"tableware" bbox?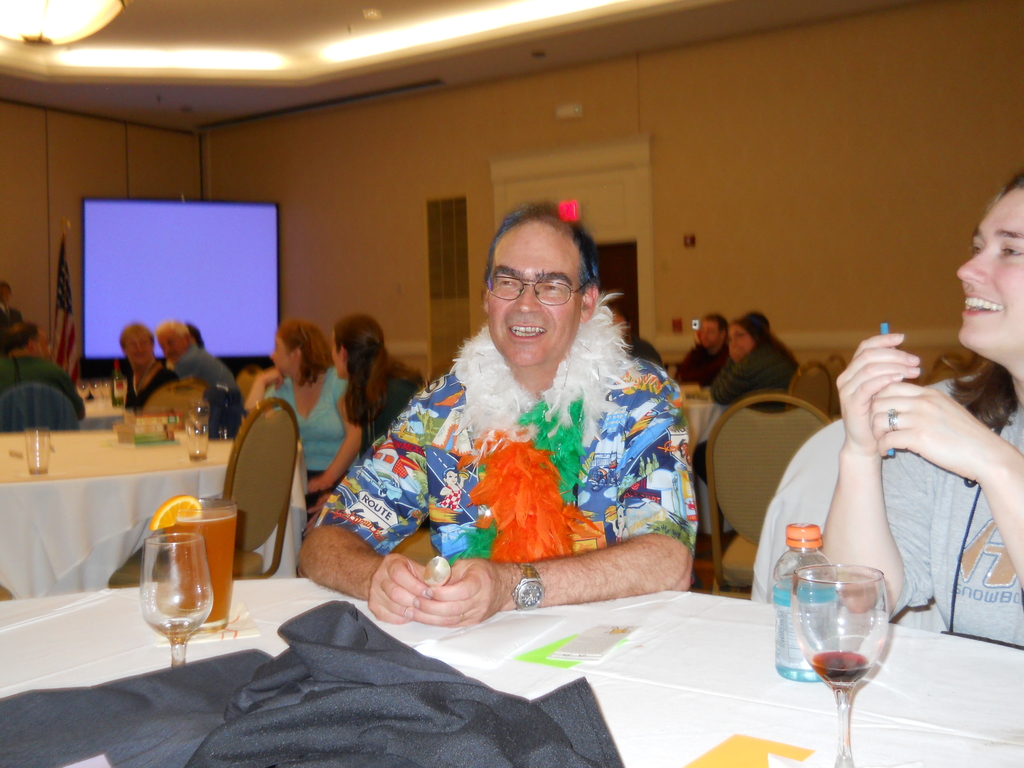
(780,561,900,767)
